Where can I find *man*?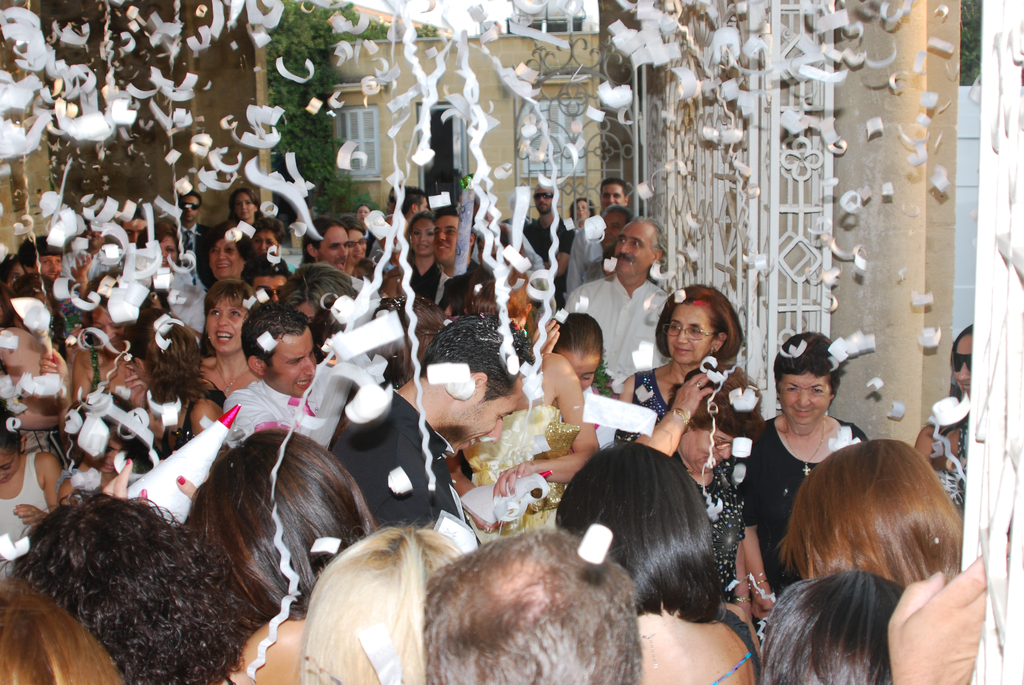
You can find it at [330, 312, 539, 549].
